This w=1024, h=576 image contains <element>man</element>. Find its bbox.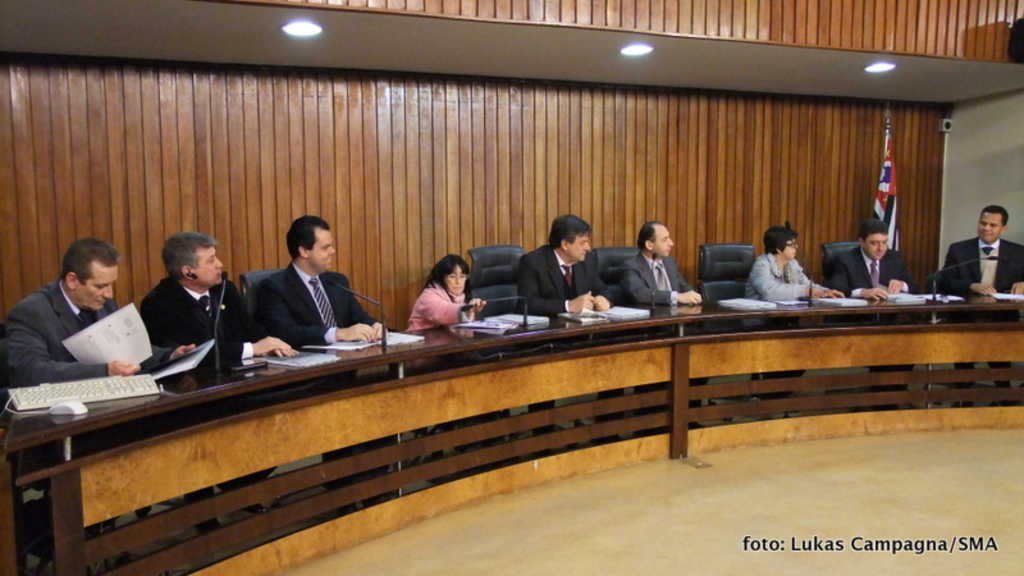
detection(824, 215, 919, 303).
